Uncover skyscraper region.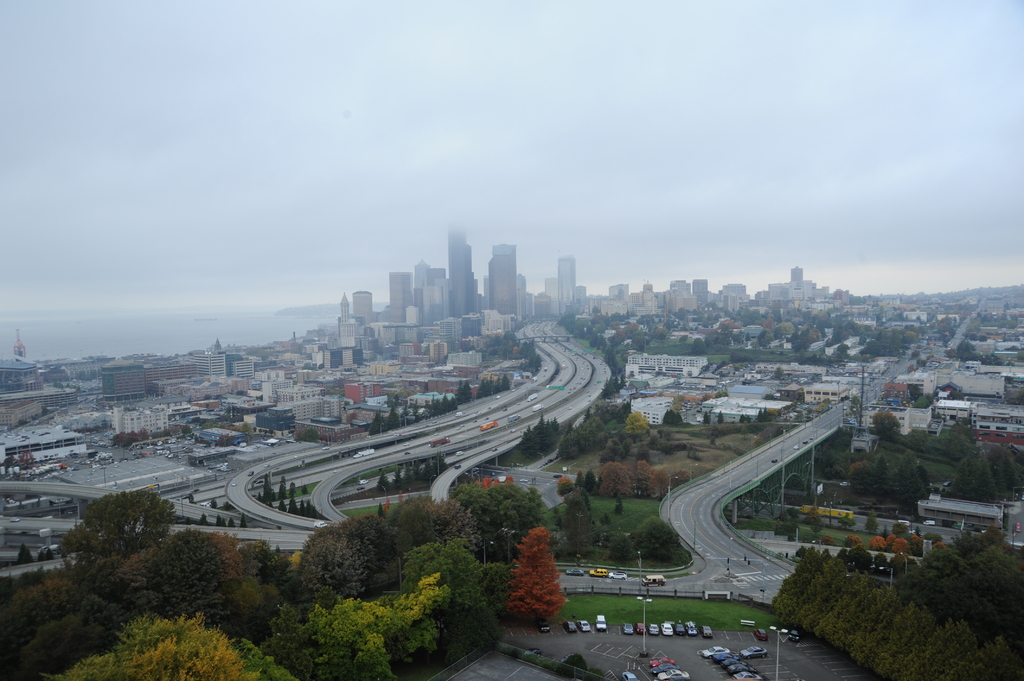
Uncovered: Rect(479, 238, 522, 318).
